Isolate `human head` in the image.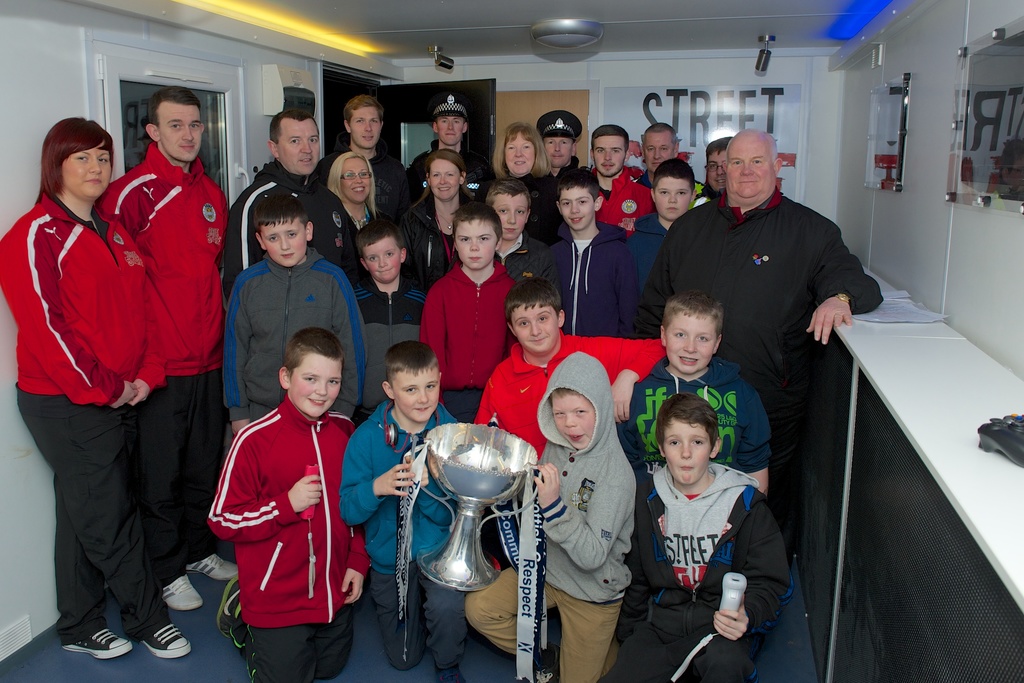
Isolated region: <box>450,202,504,267</box>.
